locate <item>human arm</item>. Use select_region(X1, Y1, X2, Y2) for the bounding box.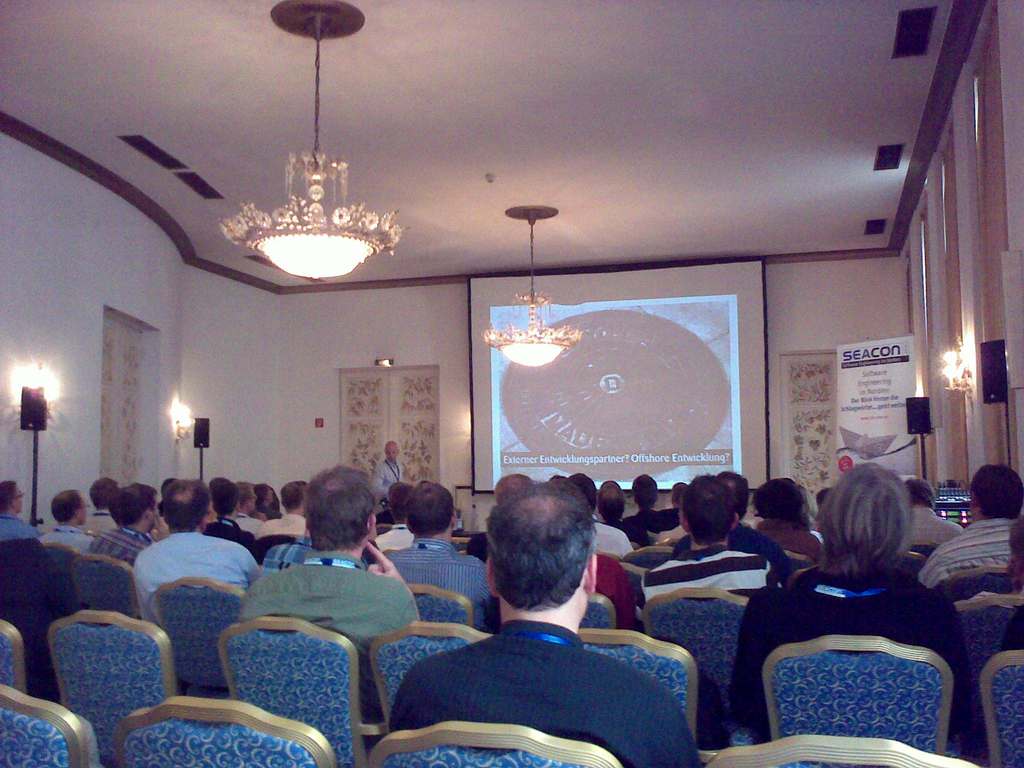
select_region(916, 556, 946, 593).
